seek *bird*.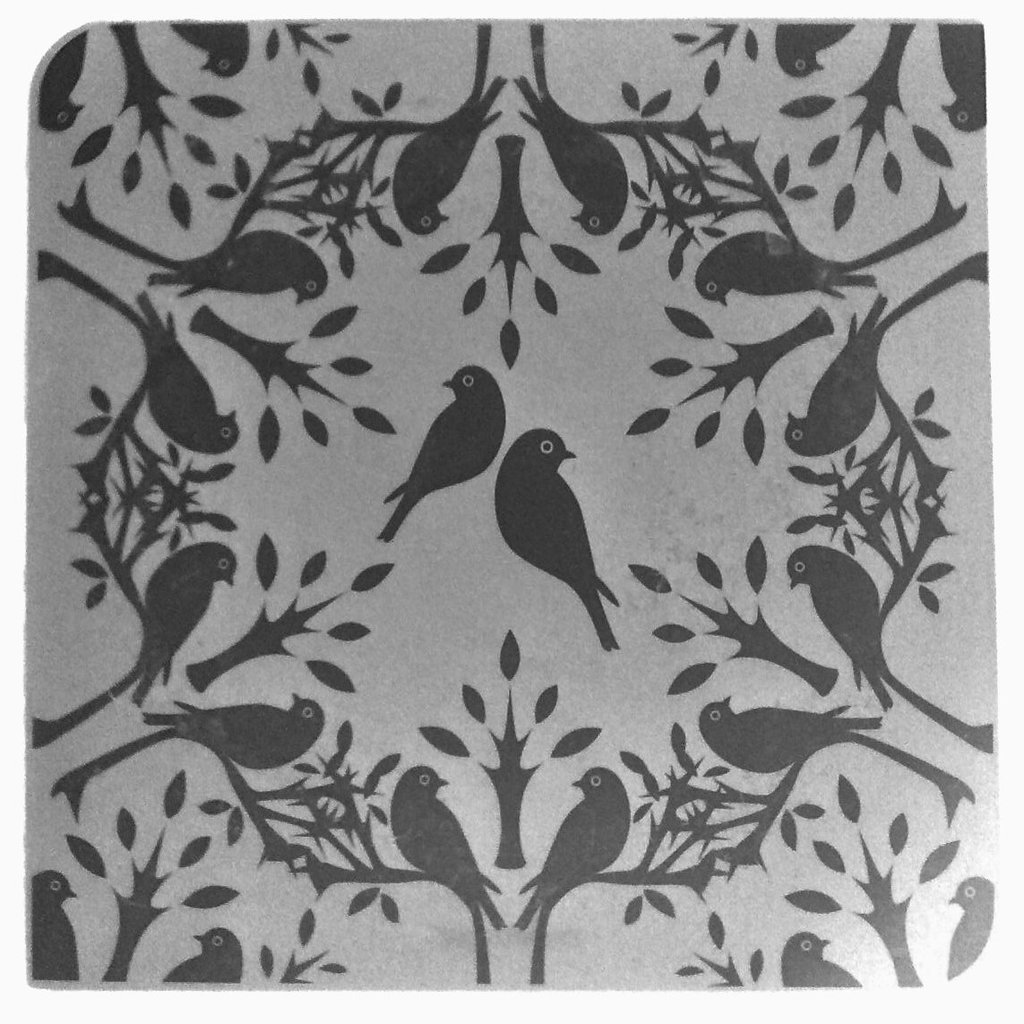
[x1=163, y1=917, x2=239, y2=983].
